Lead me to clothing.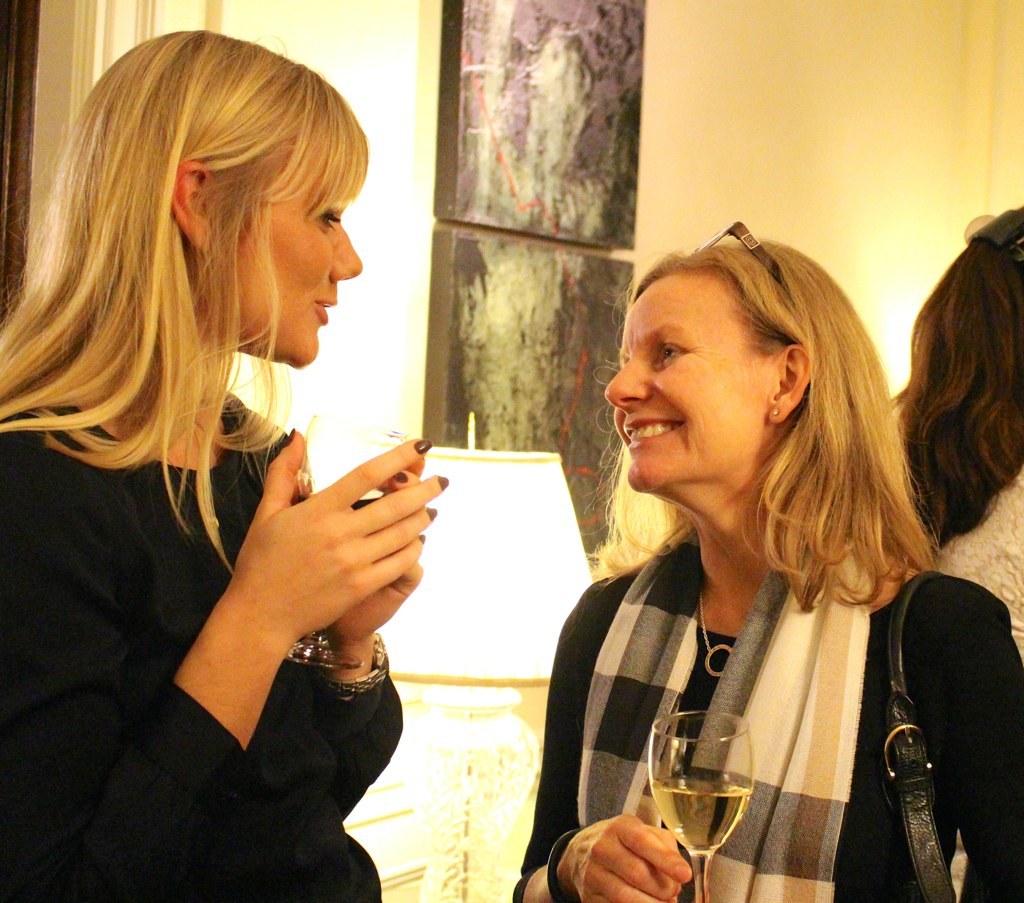
Lead to rect(1, 379, 404, 902).
